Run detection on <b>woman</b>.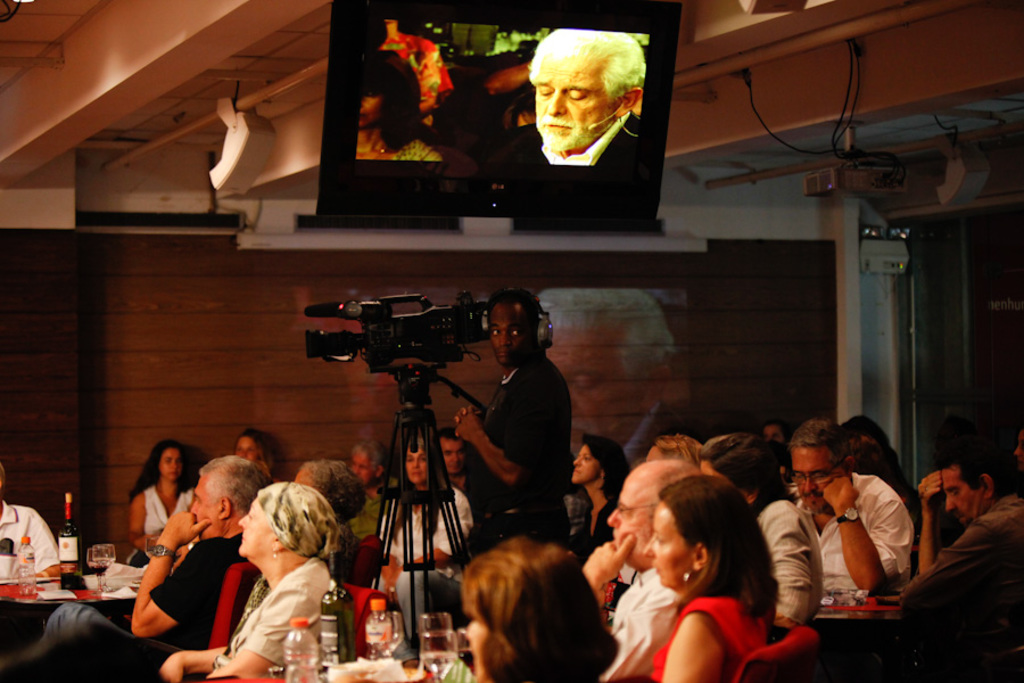
Result: <box>239,428,267,474</box>.
